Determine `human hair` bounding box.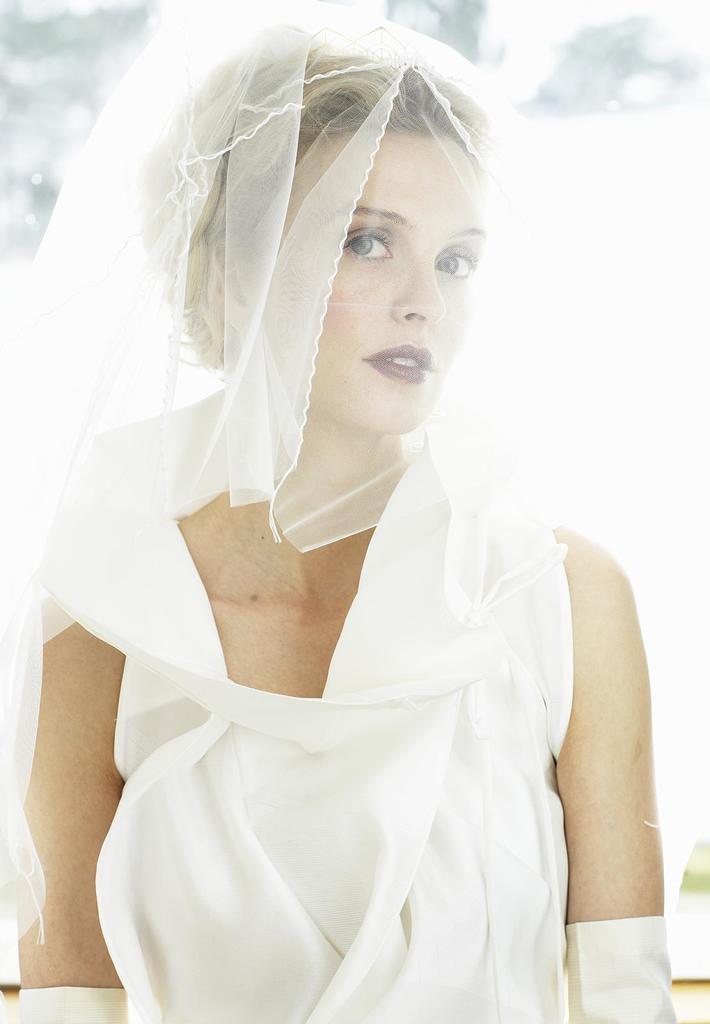
Determined: (x1=129, y1=48, x2=492, y2=363).
